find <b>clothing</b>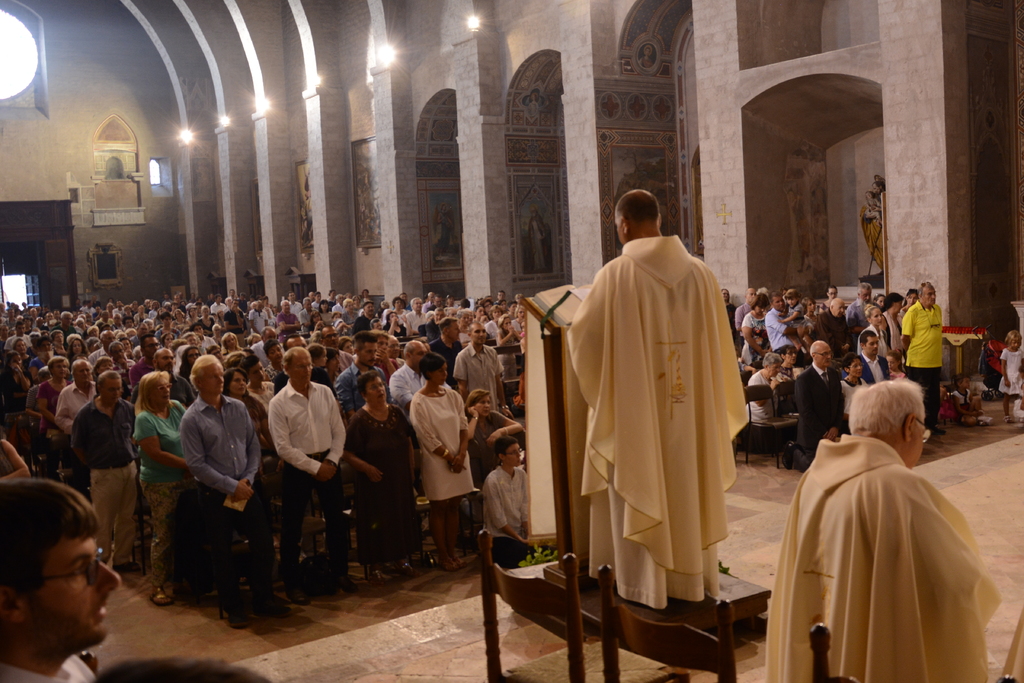
[2, 654, 87, 682]
